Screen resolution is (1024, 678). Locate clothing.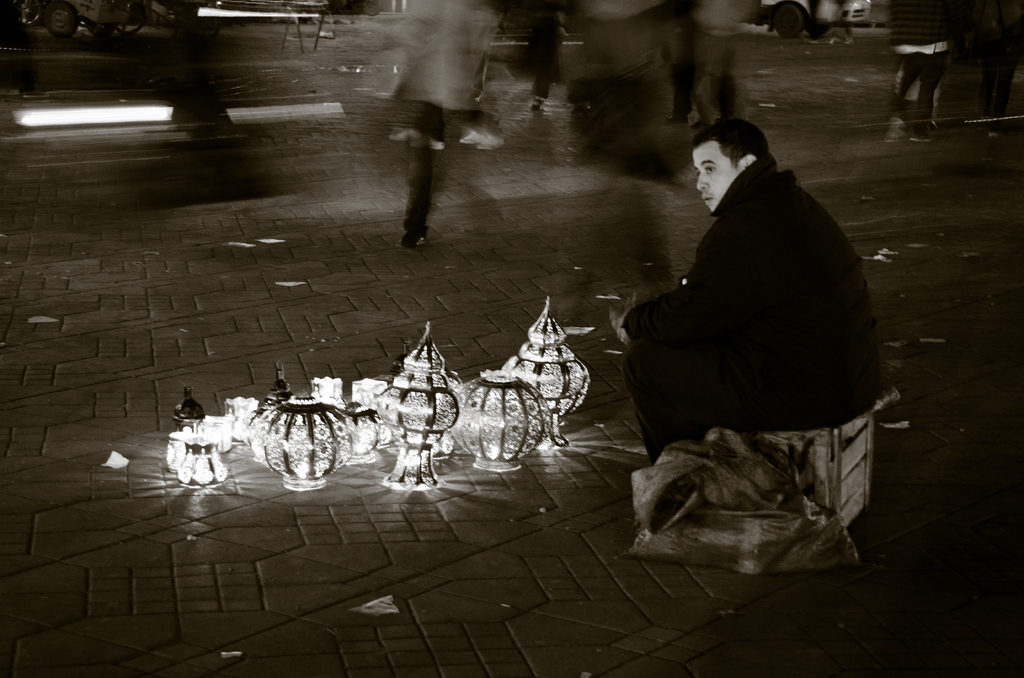
box=[628, 151, 851, 485].
